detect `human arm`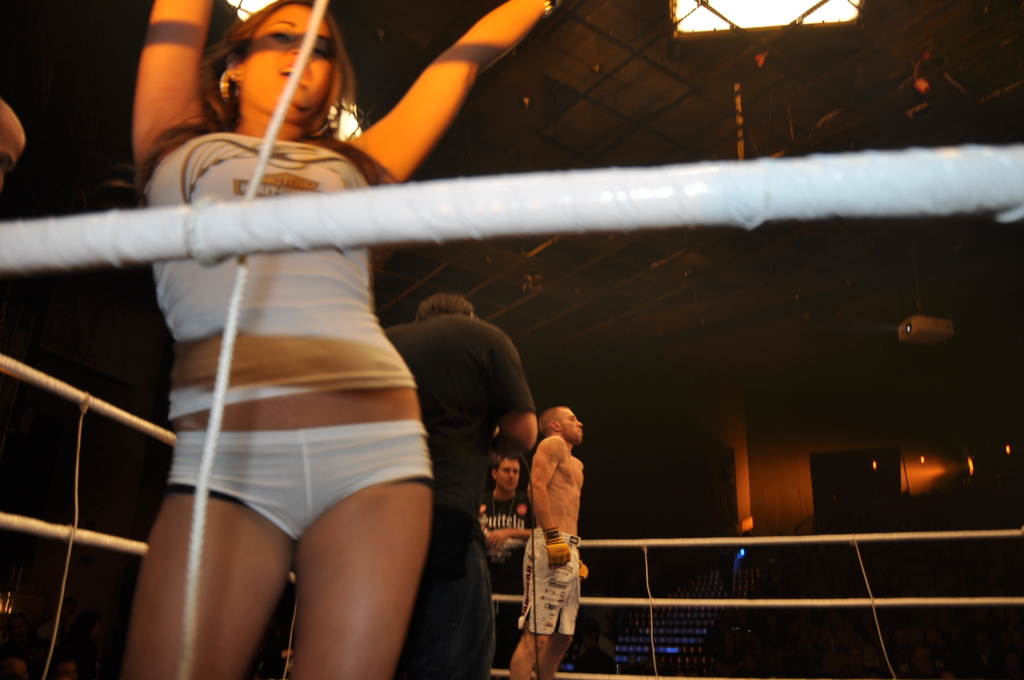
{"left": 484, "top": 521, "right": 536, "bottom": 553}
